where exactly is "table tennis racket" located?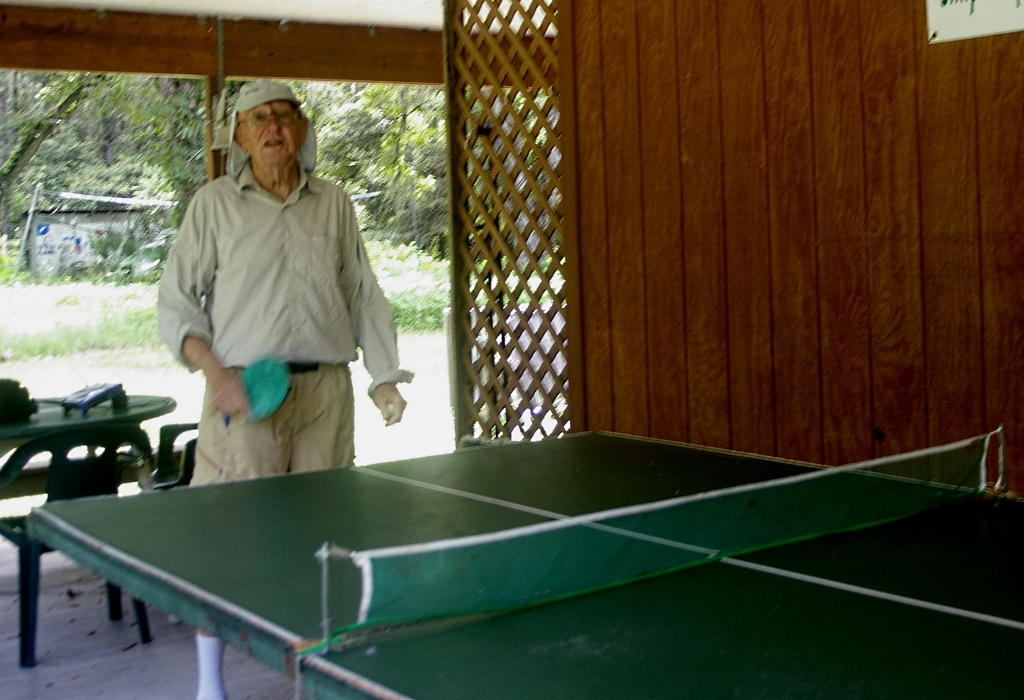
Its bounding box is (left=222, top=353, right=294, bottom=424).
